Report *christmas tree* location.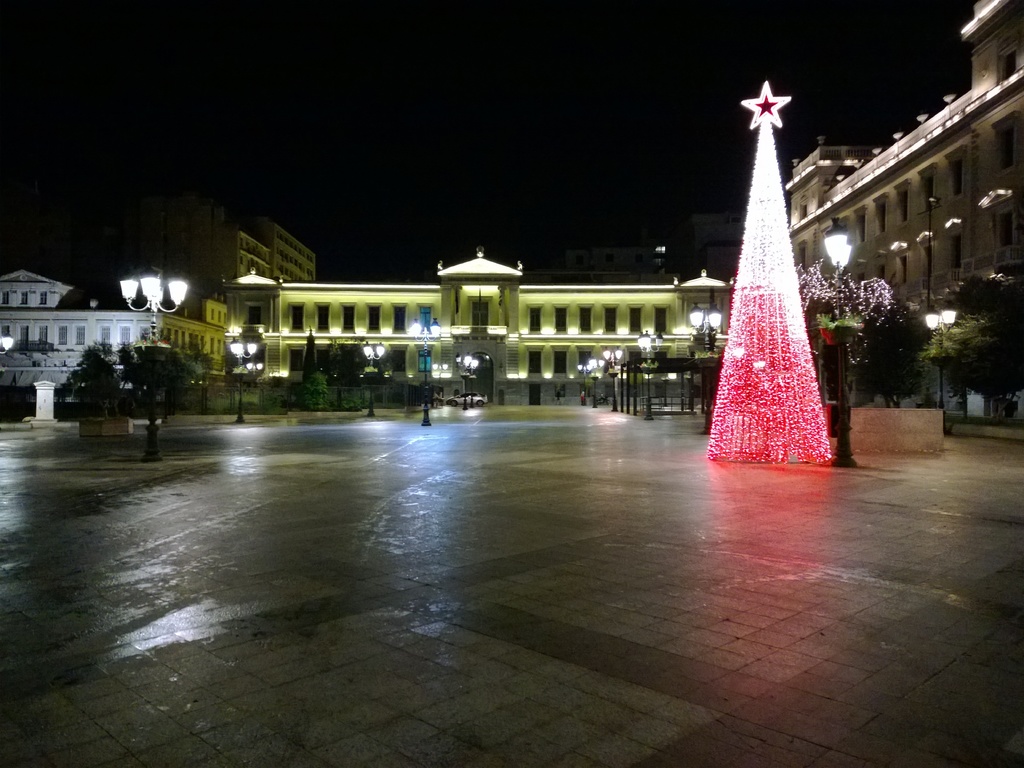
Report: x1=701 y1=73 x2=835 y2=463.
